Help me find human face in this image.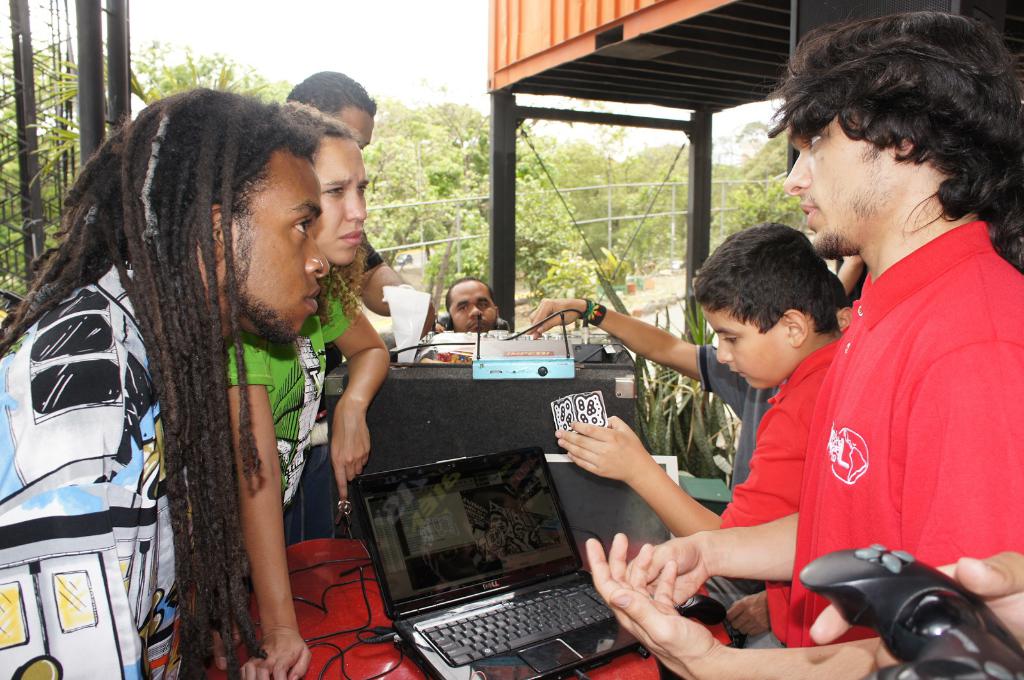
Found it: [x1=339, y1=106, x2=382, y2=148].
